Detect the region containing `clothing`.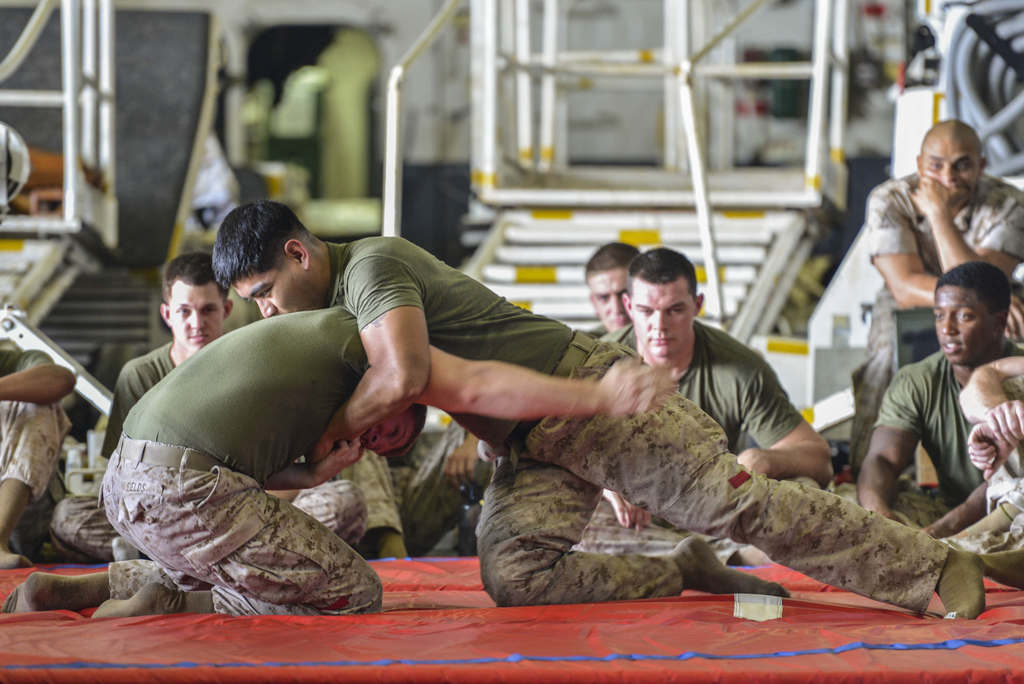
(left=321, top=224, right=948, bottom=619).
